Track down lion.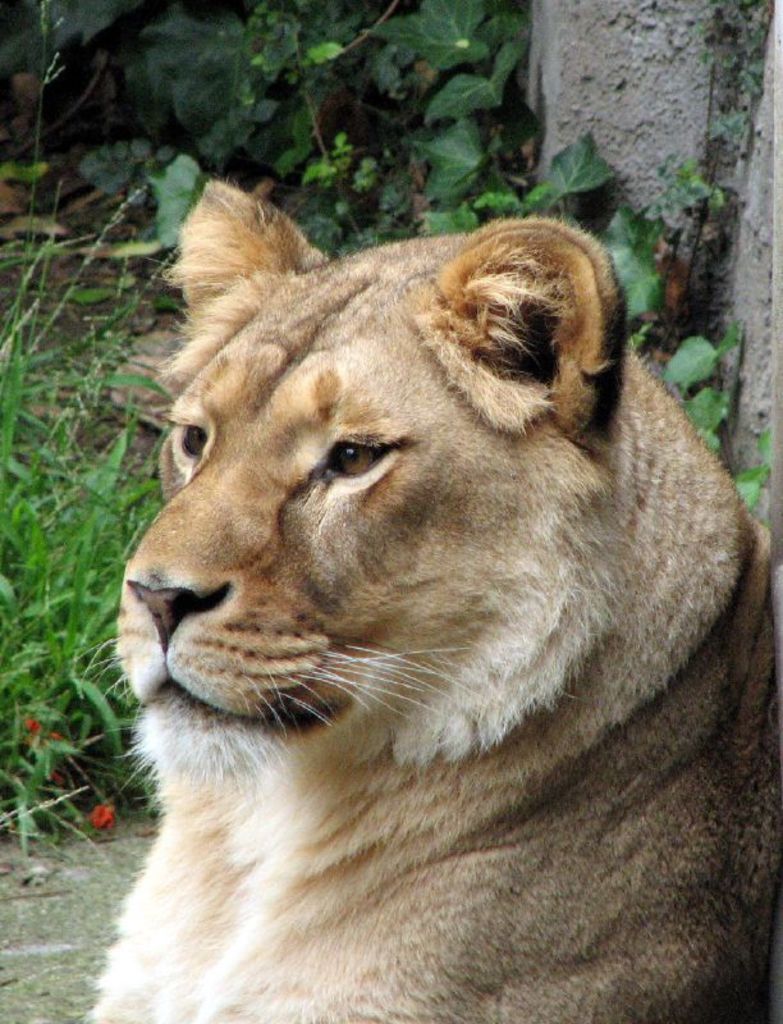
Tracked to <box>64,175,782,1023</box>.
